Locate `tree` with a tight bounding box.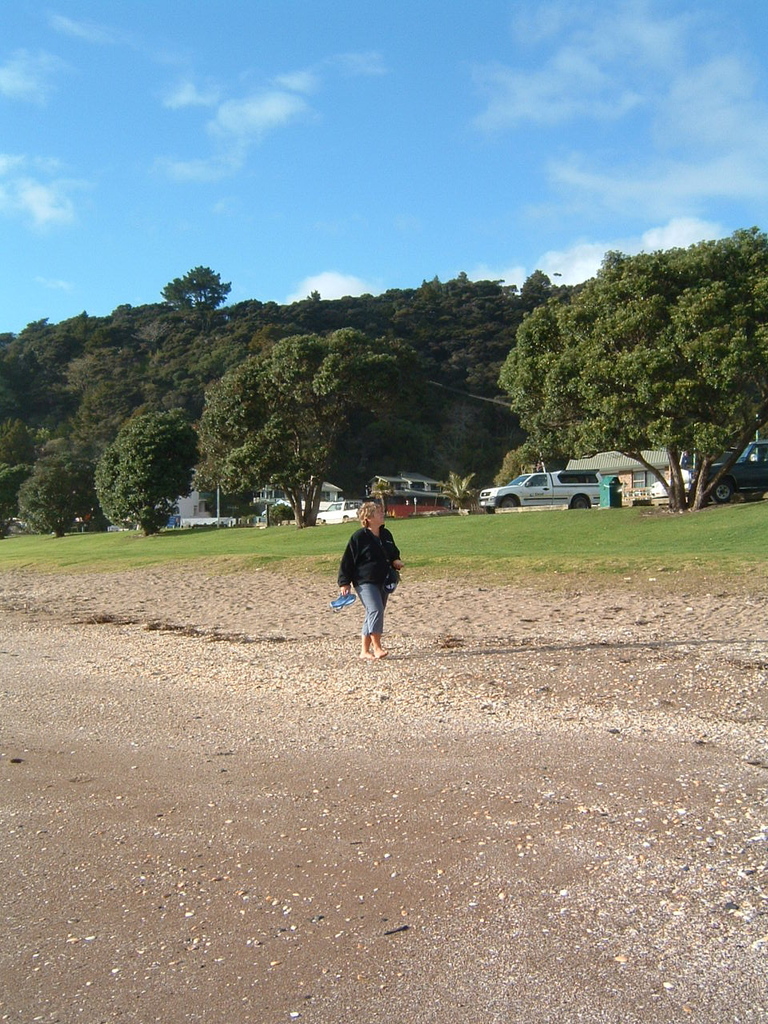
region(2, 409, 54, 511).
